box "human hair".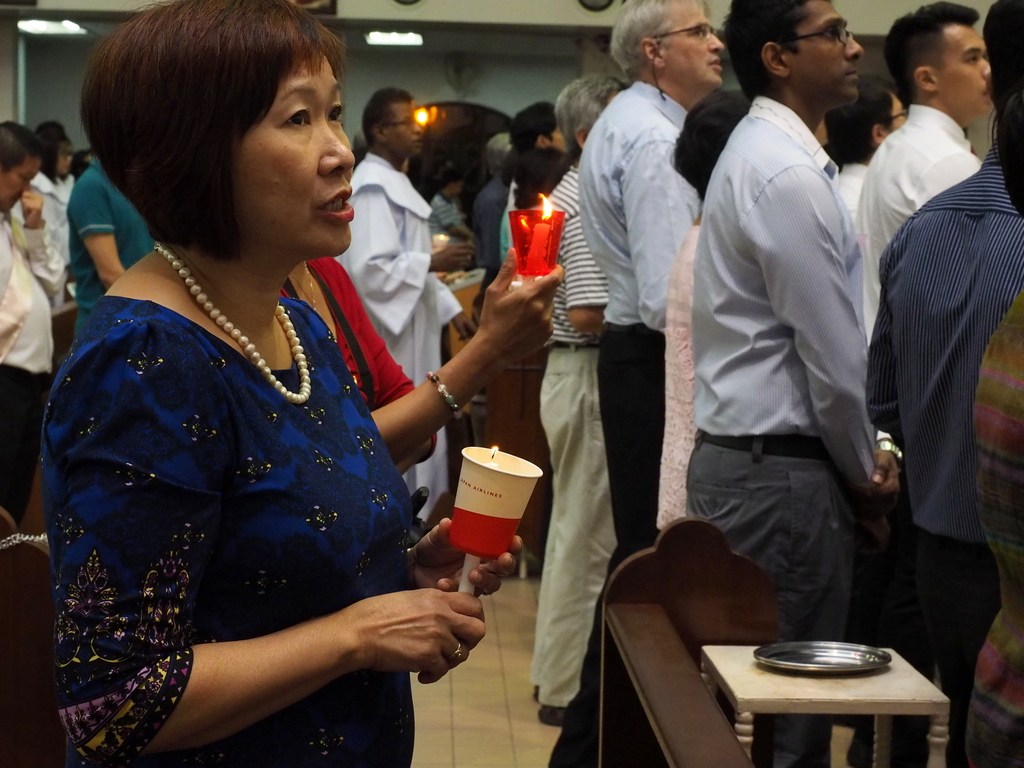
436,163,466,193.
